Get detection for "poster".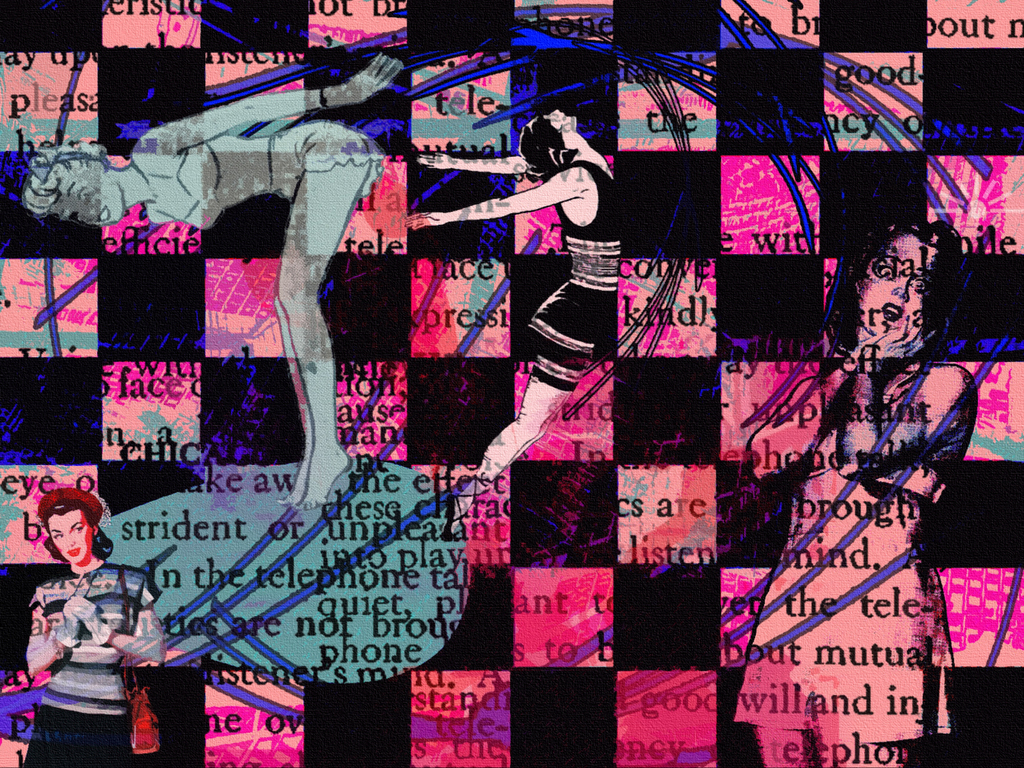
Detection: bbox=(0, 0, 1023, 767).
